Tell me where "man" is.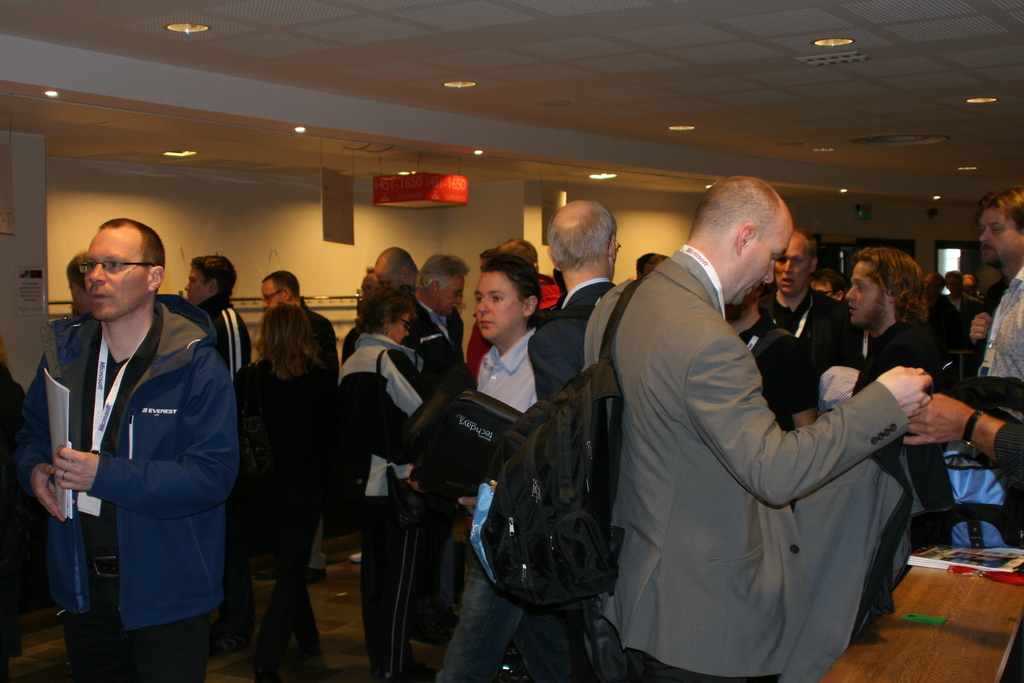
"man" is at locate(254, 270, 346, 584).
